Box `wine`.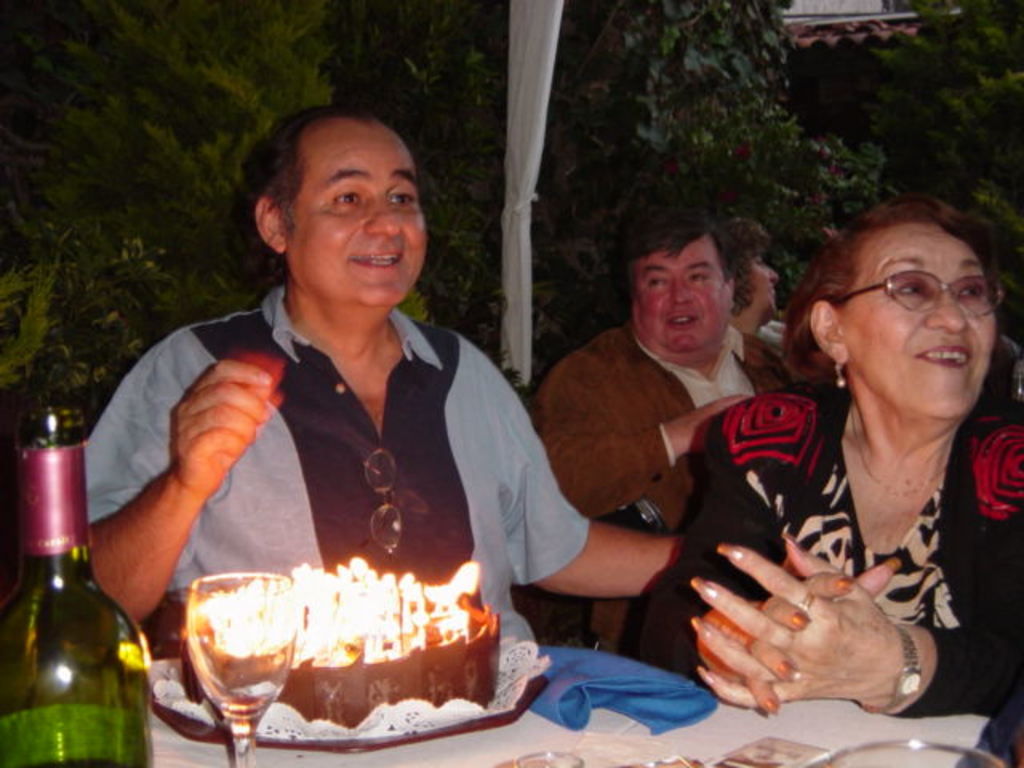
<region>0, 400, 154, 760</region>.
